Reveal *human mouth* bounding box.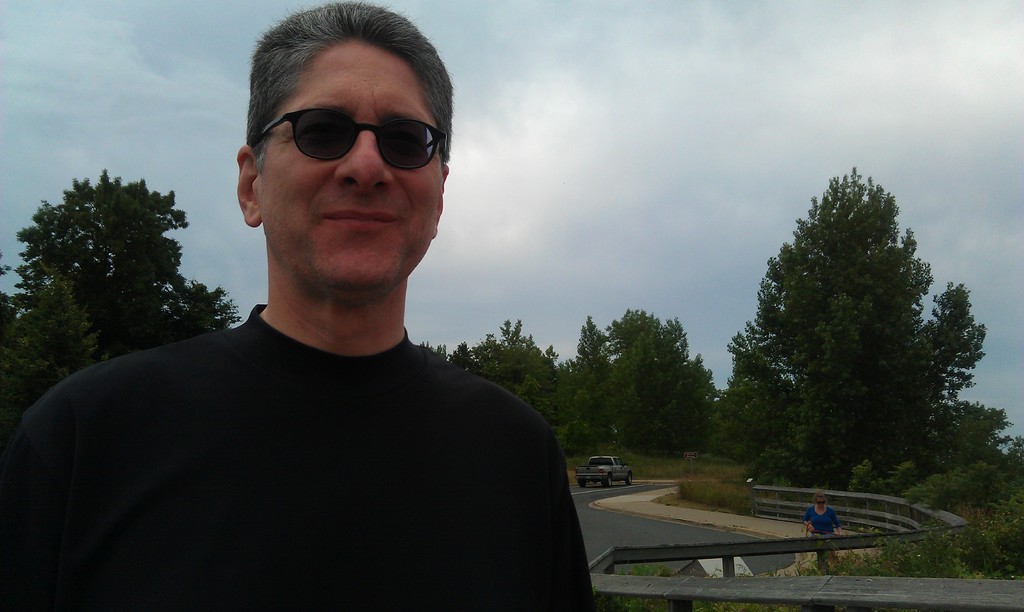
Revealed: <region>329, 209, 397, 232</region>.
